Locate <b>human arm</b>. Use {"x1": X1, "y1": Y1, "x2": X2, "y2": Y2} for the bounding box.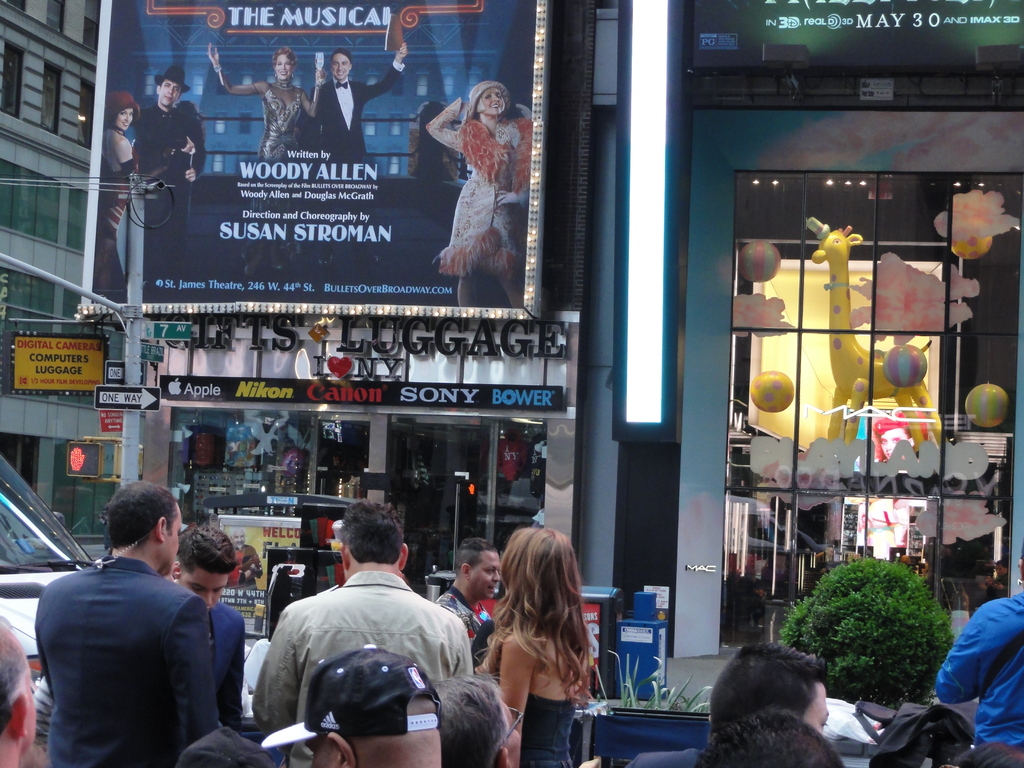
{"x1": 168, "y1": 596, "x2": 220, "y2": 750}.
